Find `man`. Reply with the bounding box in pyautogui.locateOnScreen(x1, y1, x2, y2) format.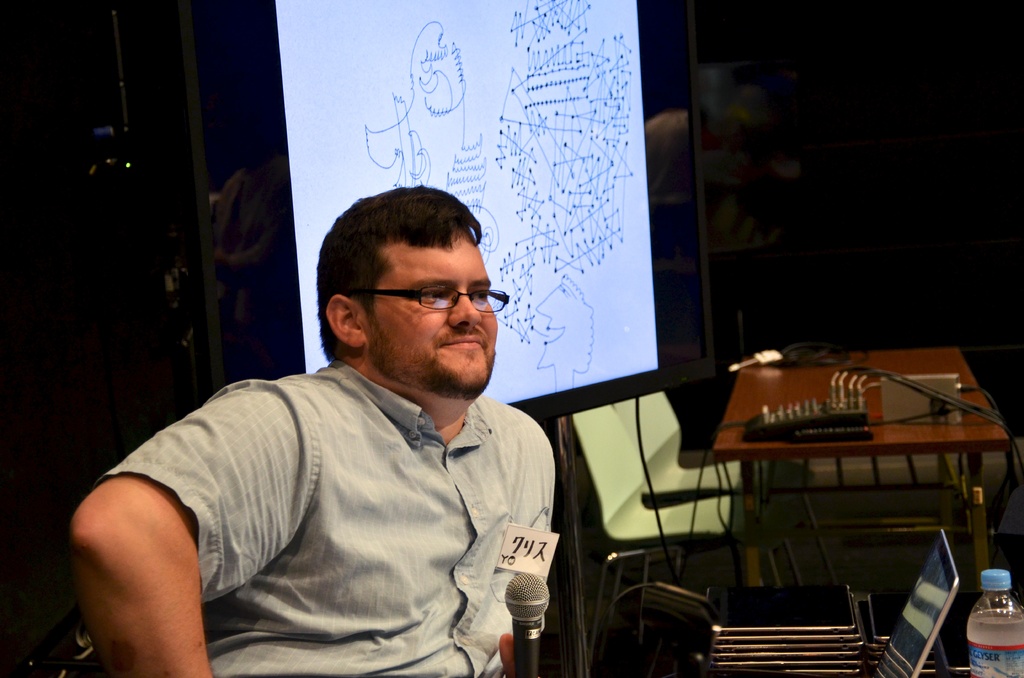
pyautogui.locateOnScreen(91, 195, 586, 670).
